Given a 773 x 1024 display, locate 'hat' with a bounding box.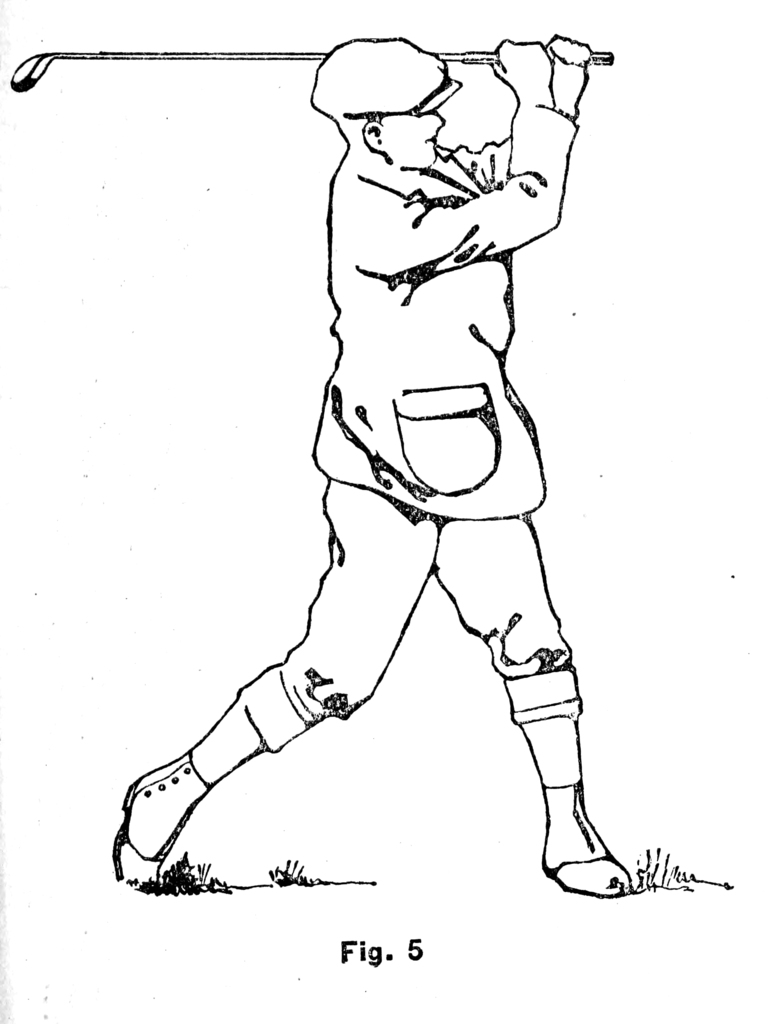
Located: left=307, top=35, right=464, bottom=120.
